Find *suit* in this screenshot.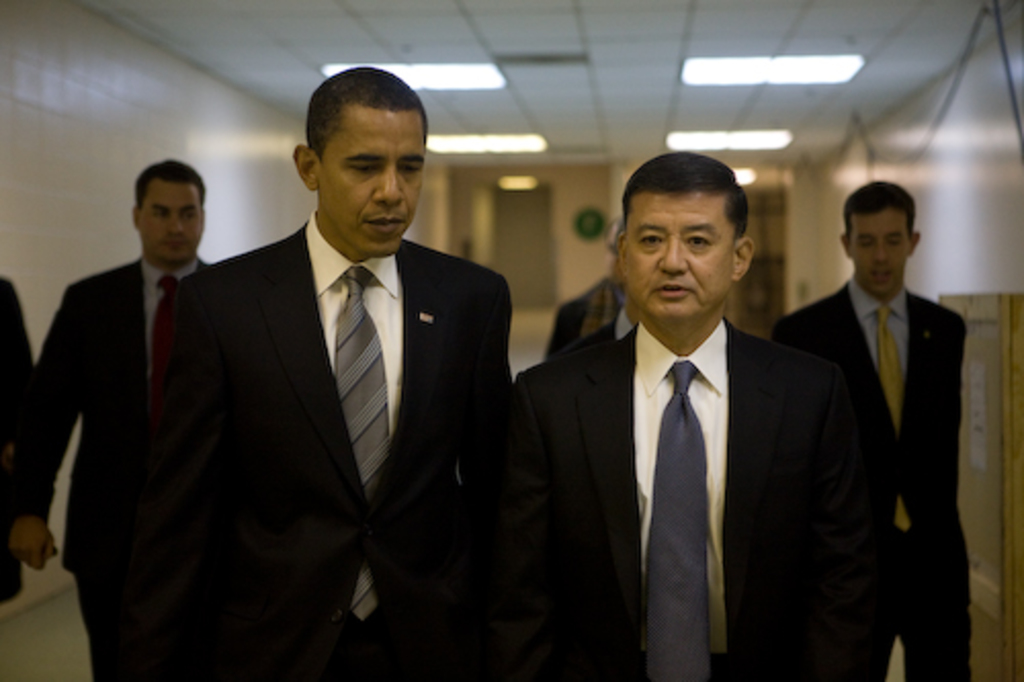
The bounding box for *suit* is region(516, 313, 887, 680).
